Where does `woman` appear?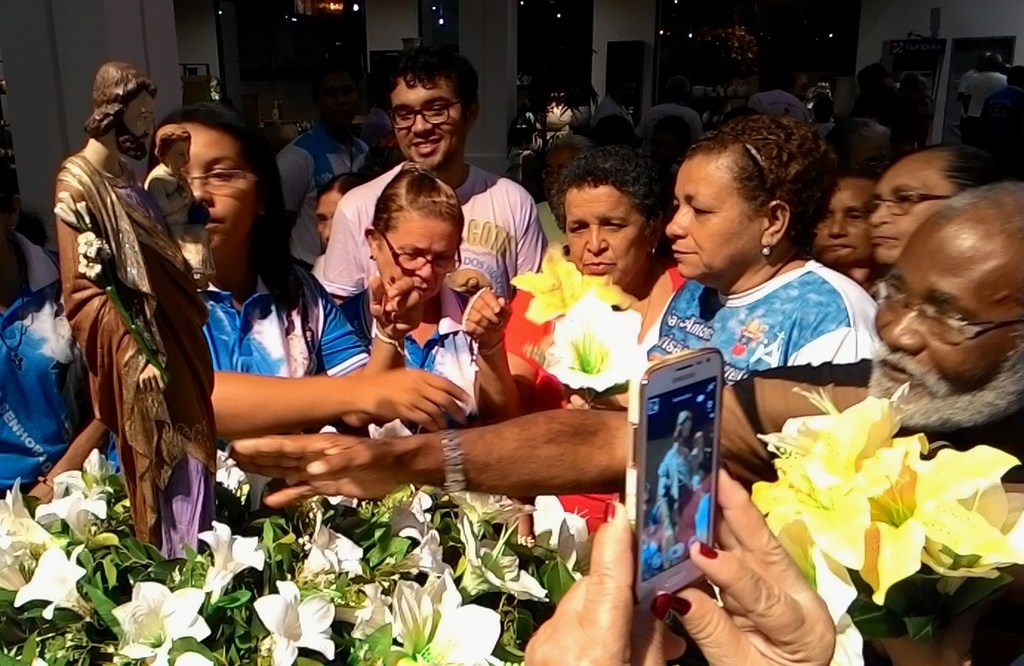
Appears at [789,74,809,101].
